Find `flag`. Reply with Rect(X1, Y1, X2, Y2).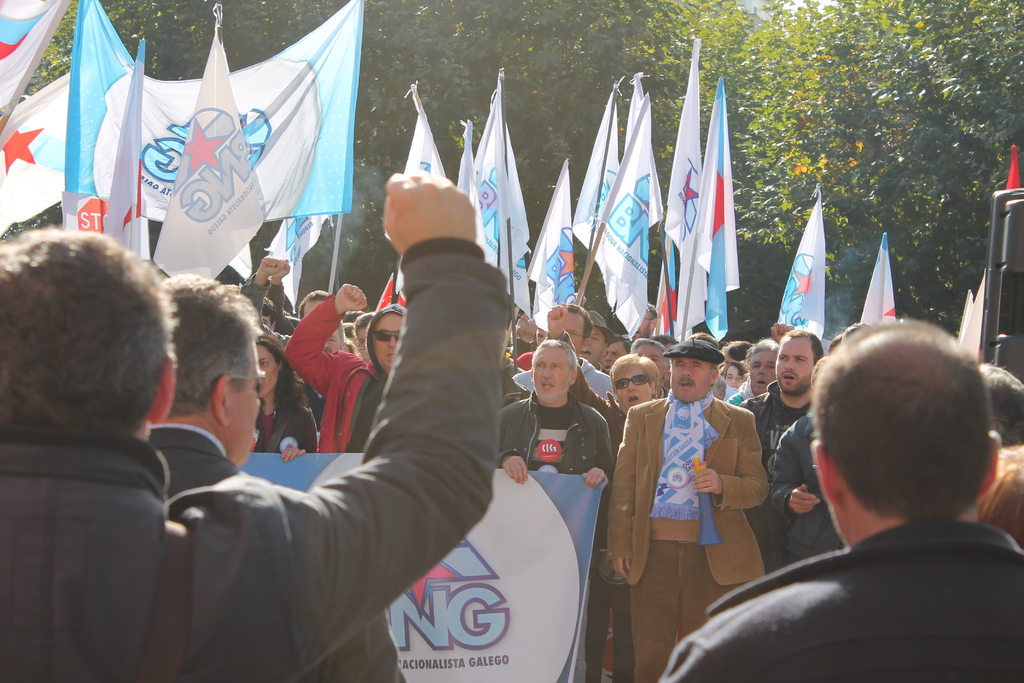
Rect(666, 37, 707, 335).
